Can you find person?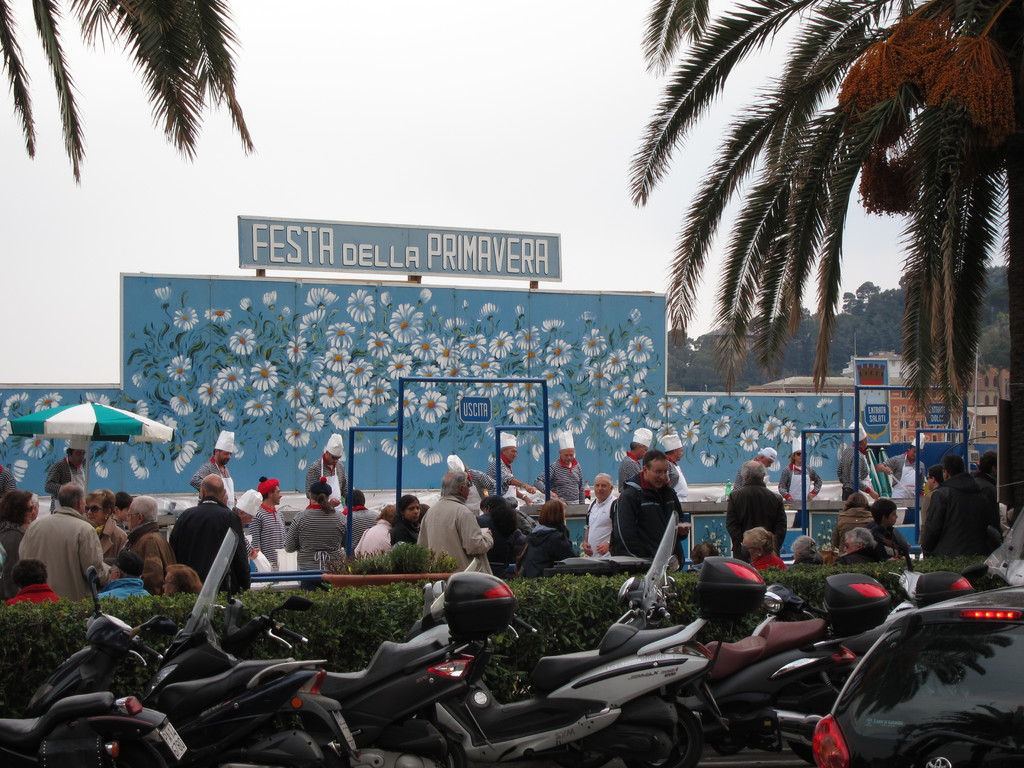
Yes, bounding box: left=447, top=451, right=500, bottom=502.
